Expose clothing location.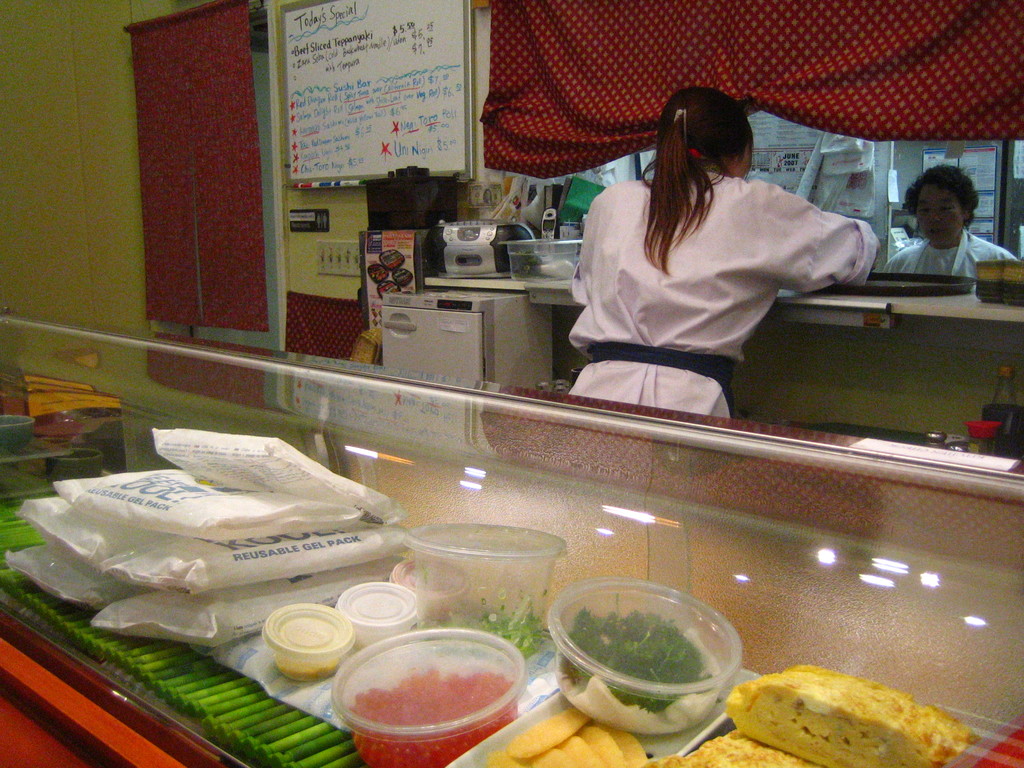
Exposed at {"left": 884, "top": 226, "right": 1017, "bottom": 285}.
